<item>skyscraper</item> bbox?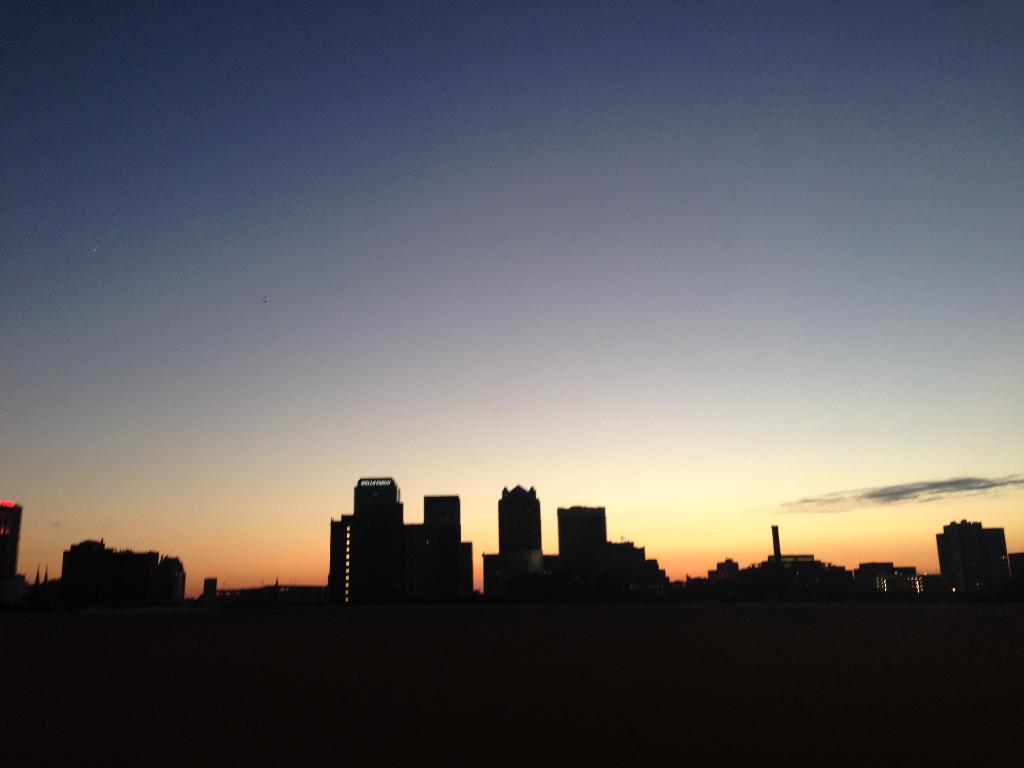
select_region(54, 535, 192, 613)
